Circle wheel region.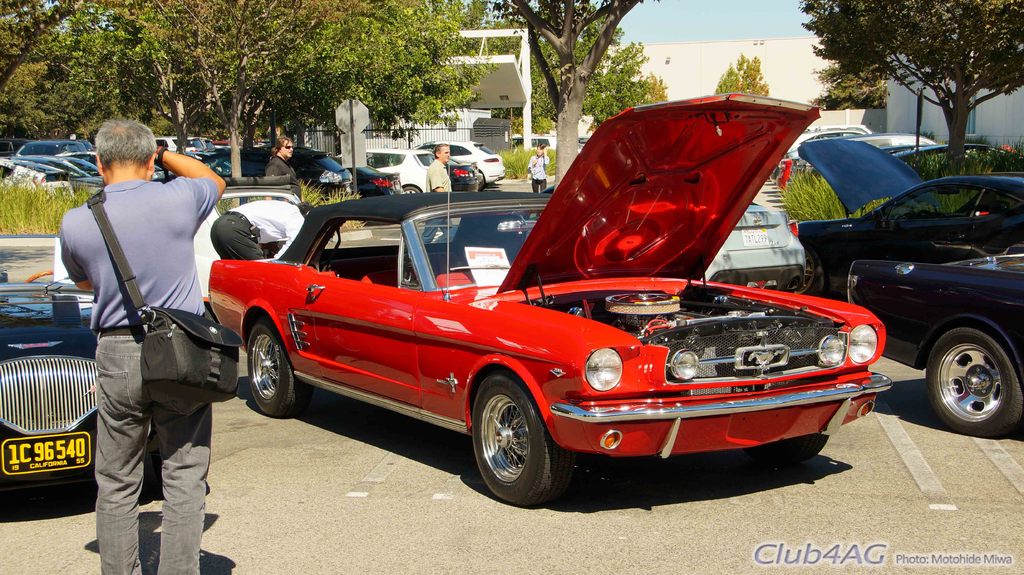
Region: <region>248, 322, 312, 418</region>.
